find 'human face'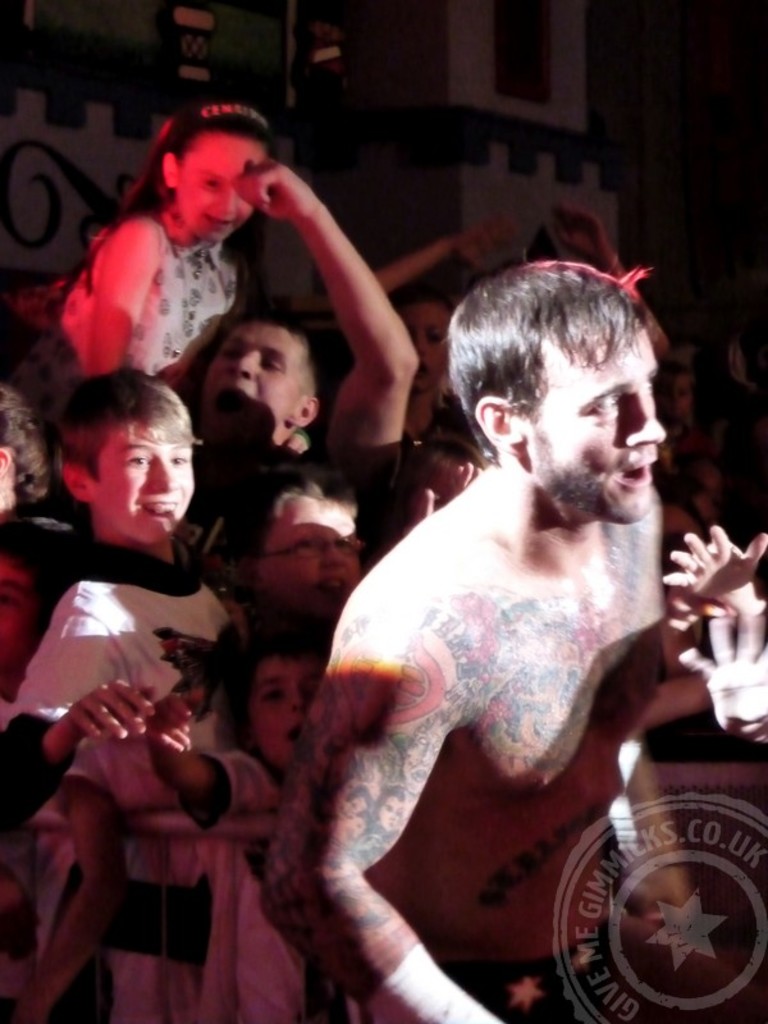
[left=260, top=495, right=365, bottom=617]
